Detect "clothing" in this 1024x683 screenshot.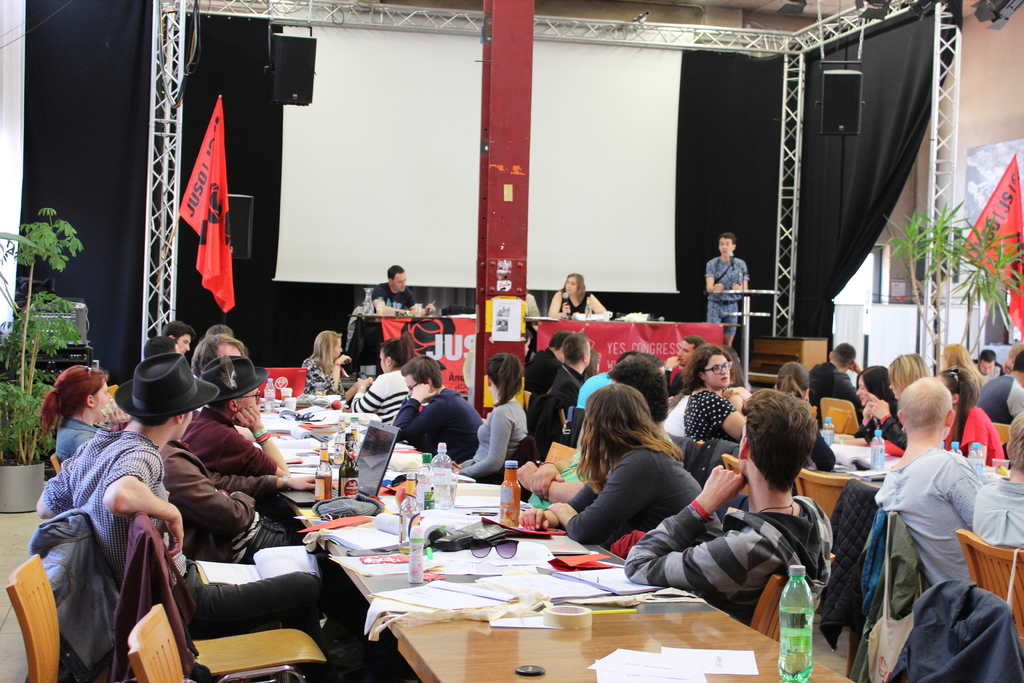
Detection: locate(391, 384, 484, 466).
